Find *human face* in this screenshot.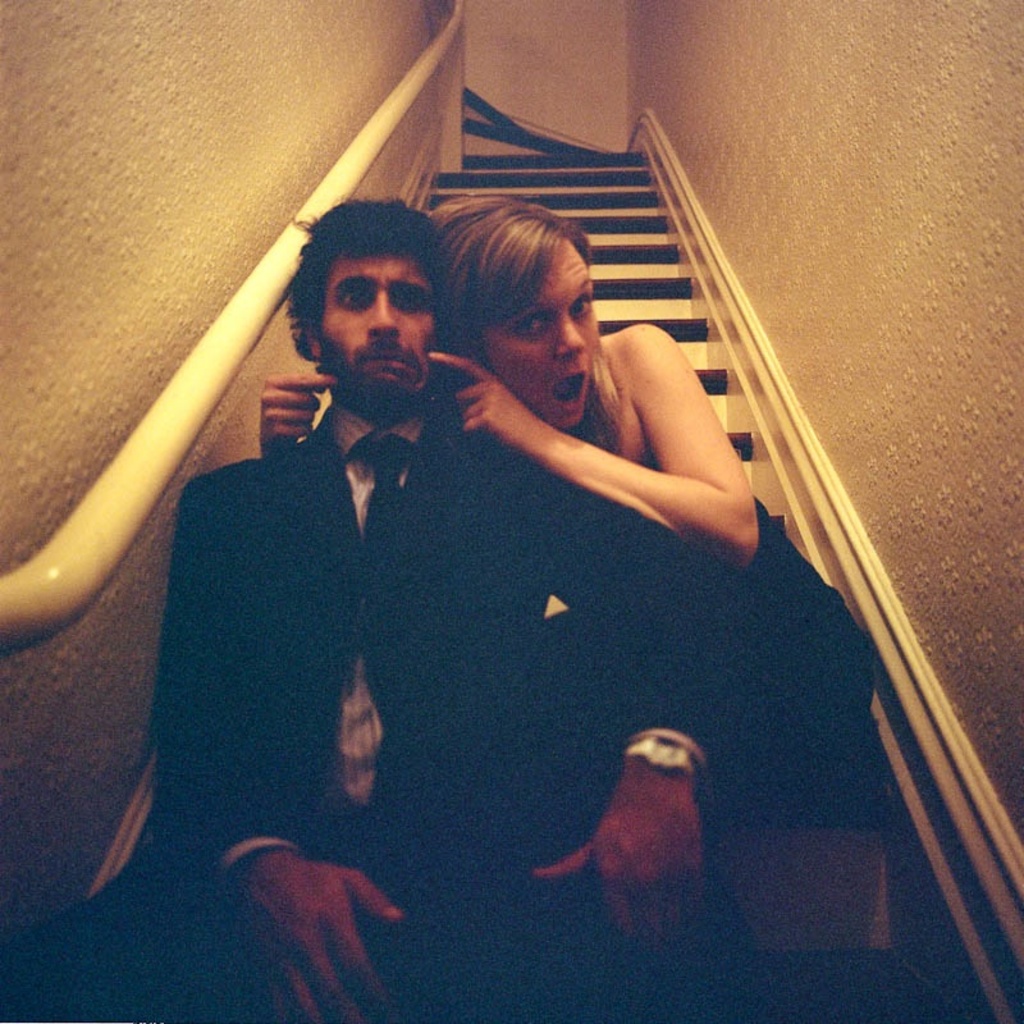
The bounding box for *human face* is x1=326 y1=261 x2=435 y2=392.
